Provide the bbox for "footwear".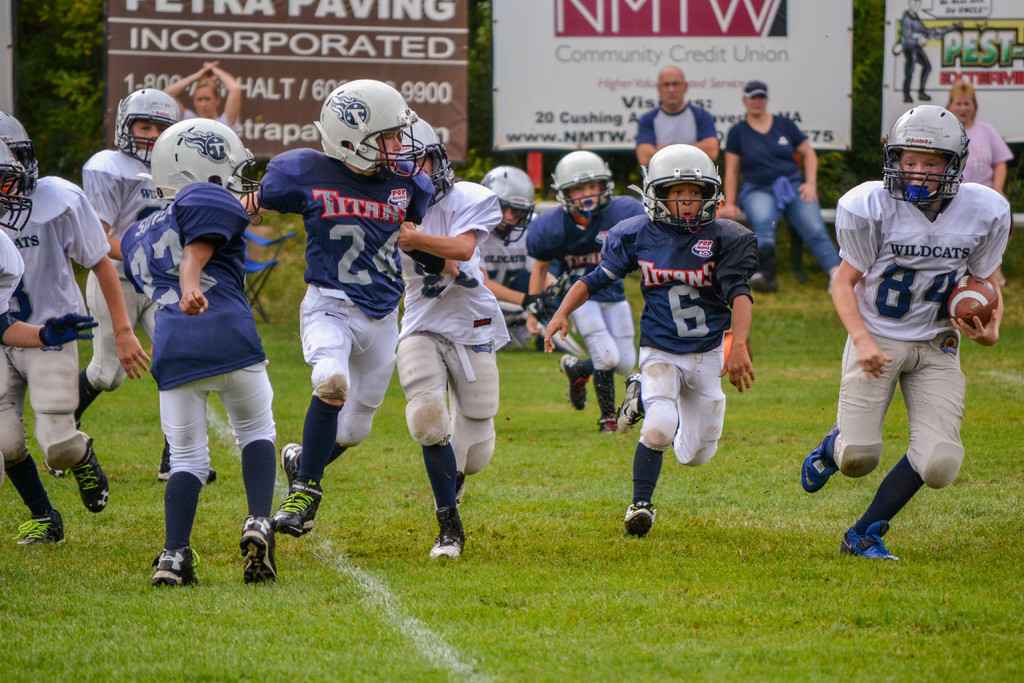
bbox=[617, 371, 643, 432].
